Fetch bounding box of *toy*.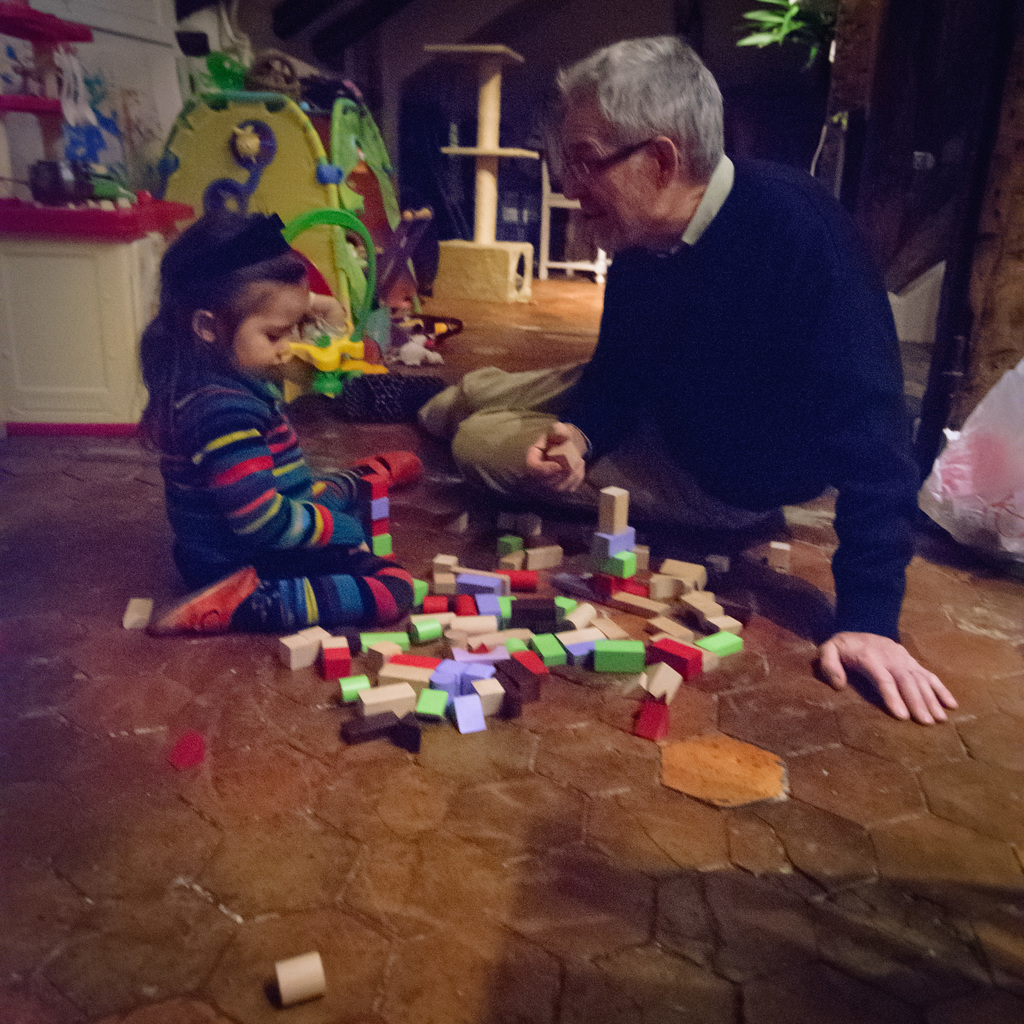
Bbox: <region>273, 952, 326, 1005</region>.
